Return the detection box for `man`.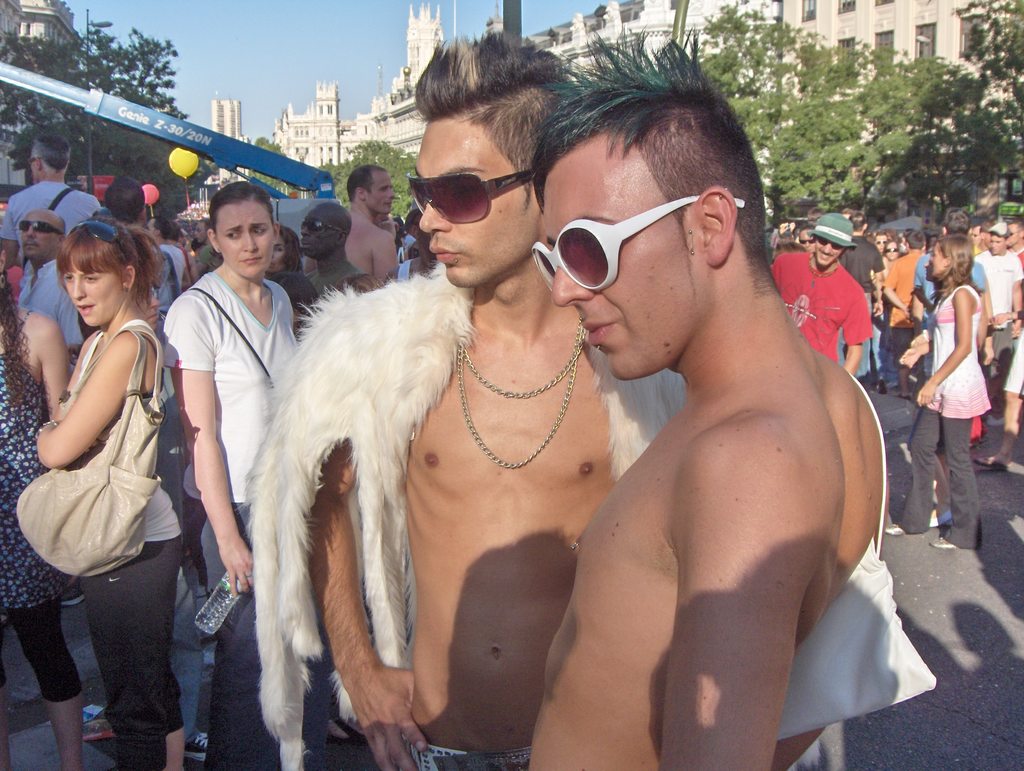
<box>18,214,90,346</box>.
